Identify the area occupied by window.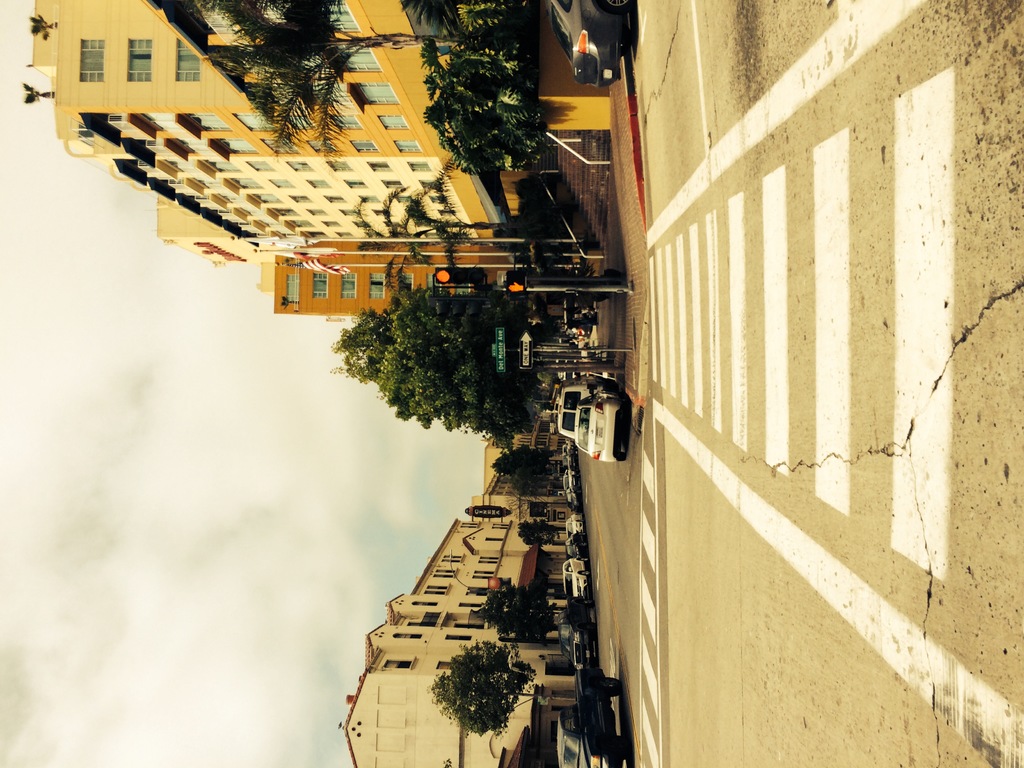
Area: {"left": 141, "top": 109, "right": 177, "bottom": 127}.
